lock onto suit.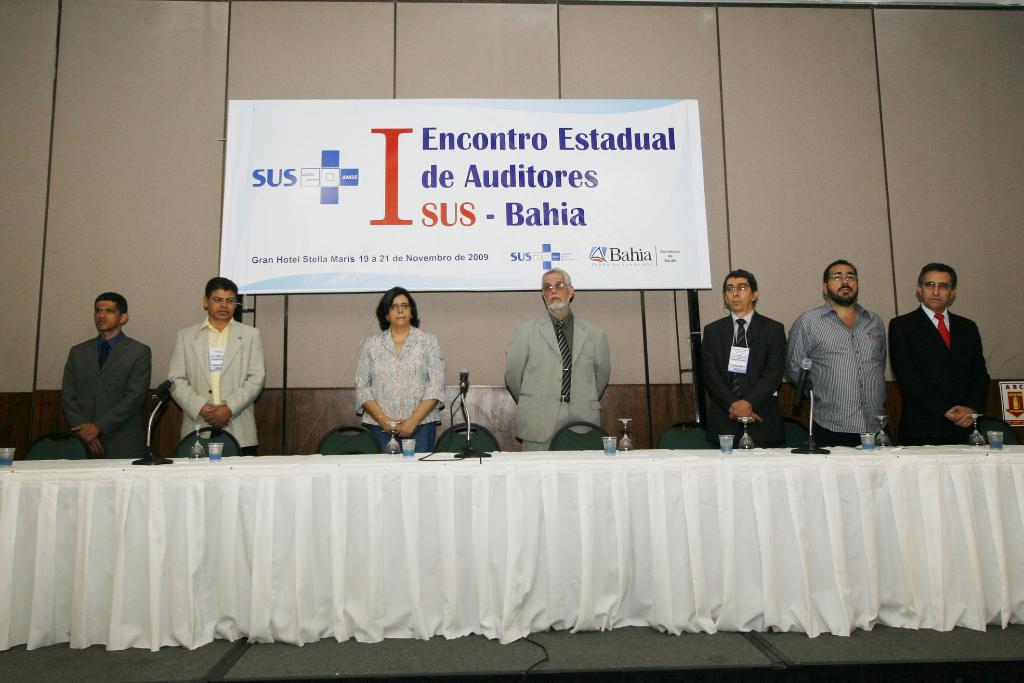
Locked: locate(504, 312, 612, 453).
